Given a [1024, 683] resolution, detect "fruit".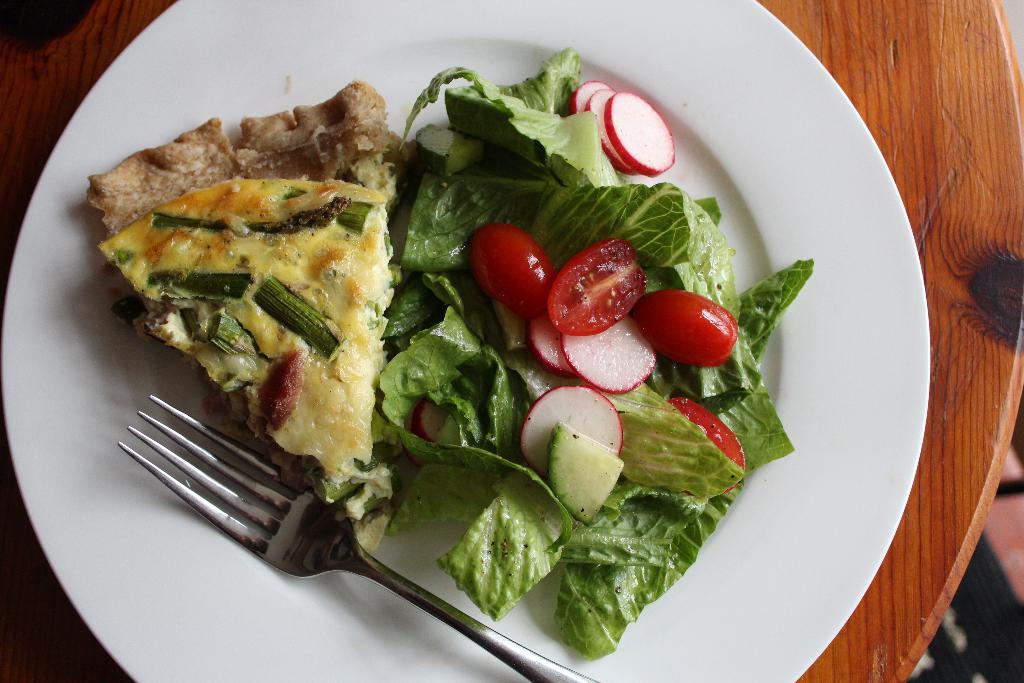
BBox(514, 388, 618, 476).
